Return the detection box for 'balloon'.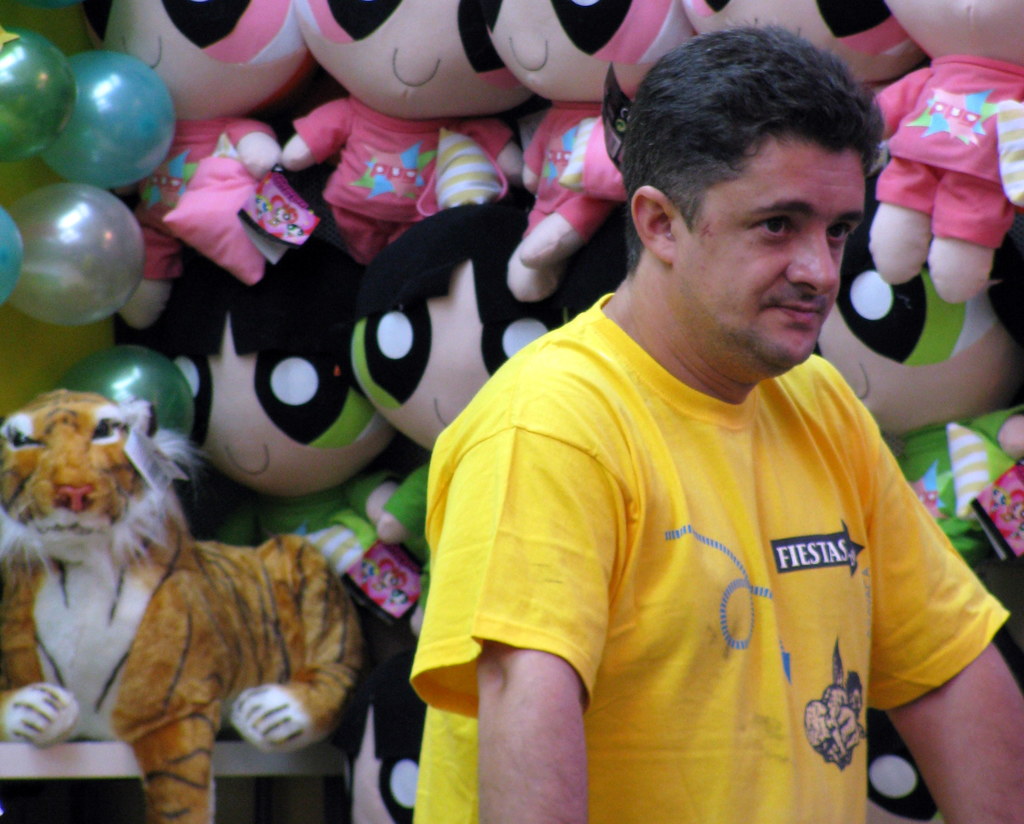
(x1=13, y1=178, x2=149, y2=327).
